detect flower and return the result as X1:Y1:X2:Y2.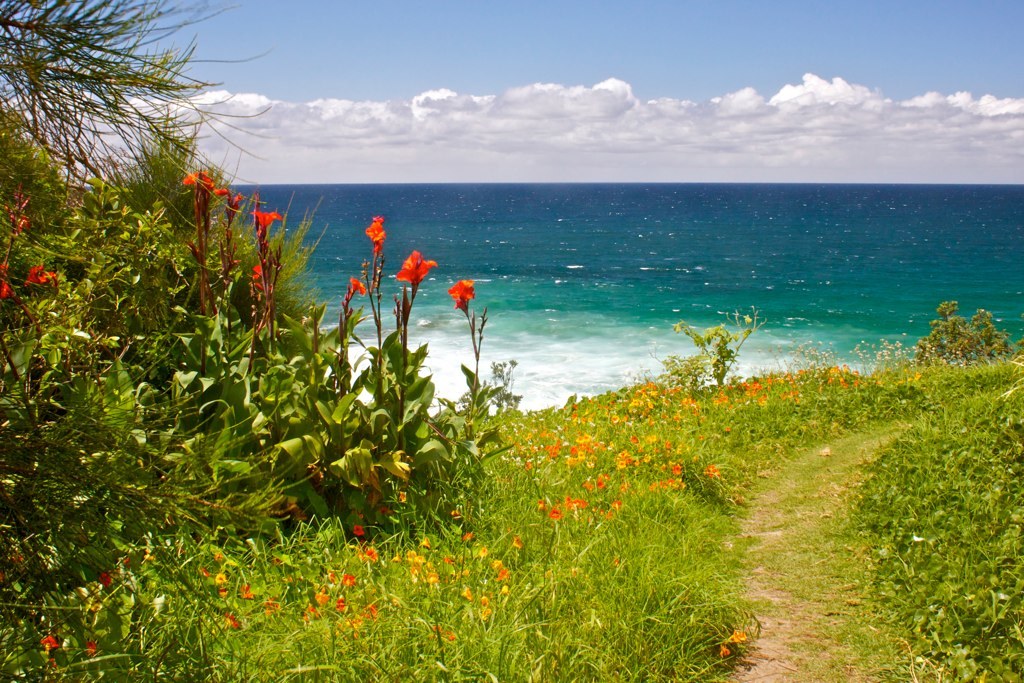
198:566:209:578.
